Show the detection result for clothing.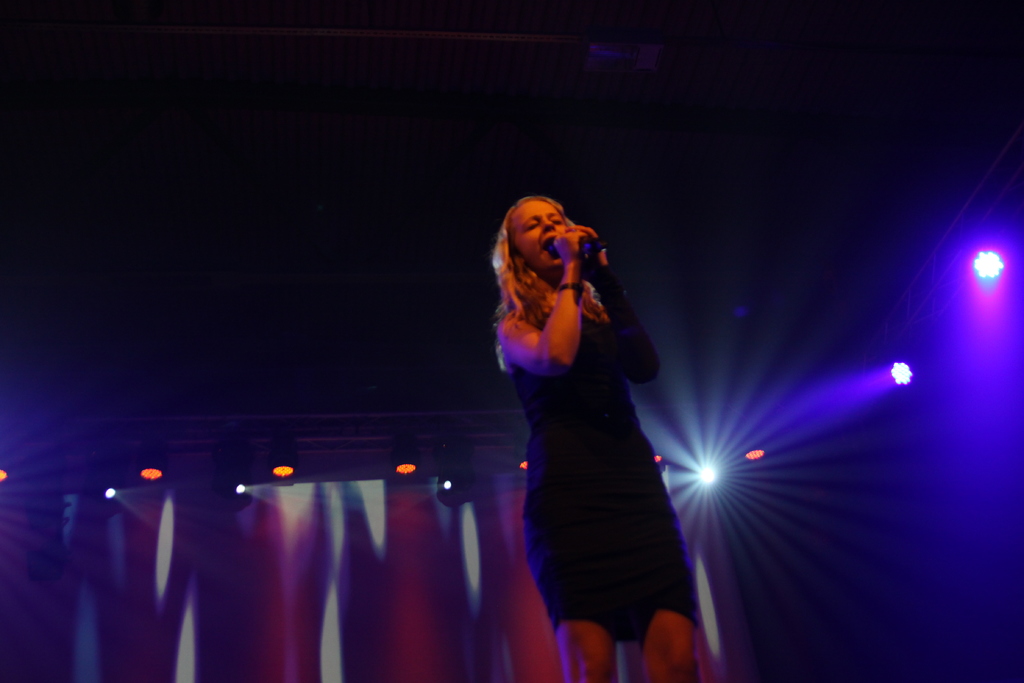
[488,190,700,645].
